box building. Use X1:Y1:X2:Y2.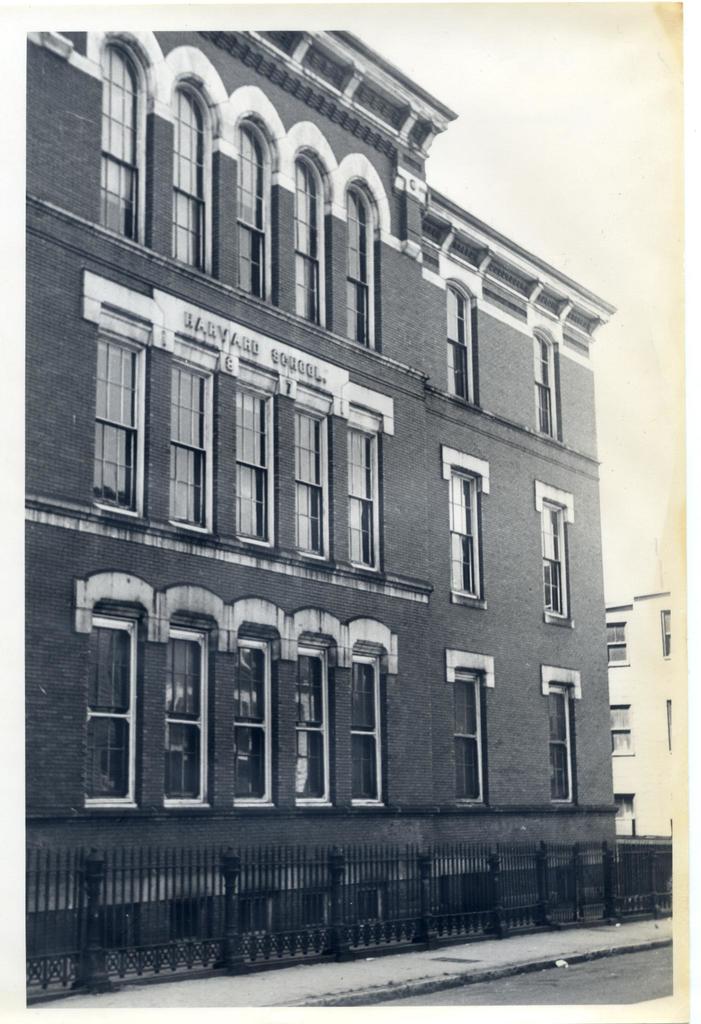
28:29:622:986.
